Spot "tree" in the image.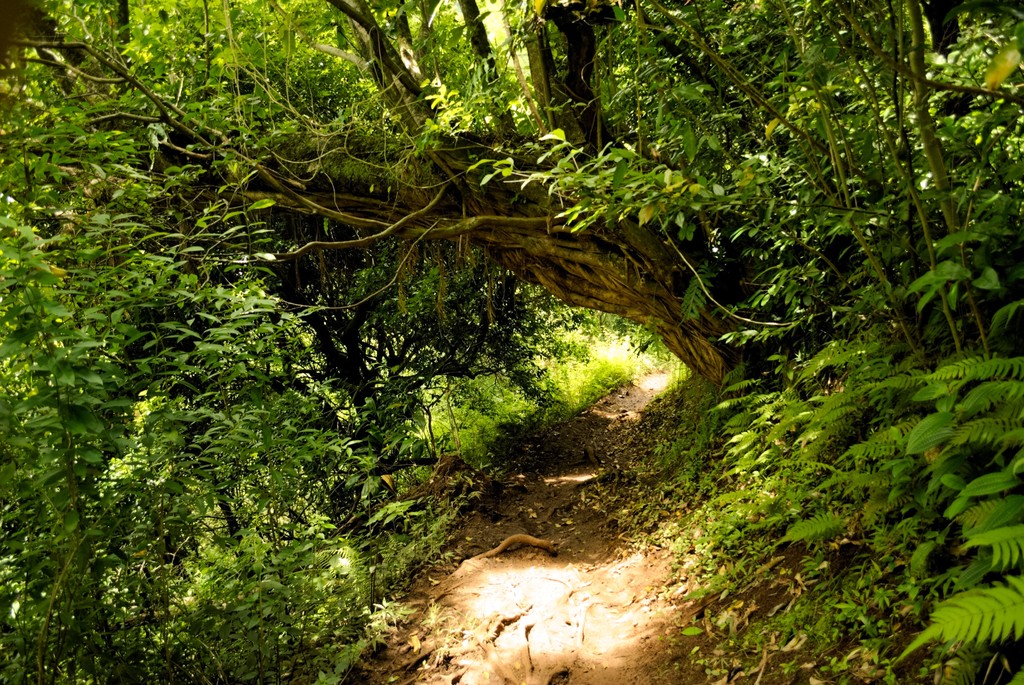
"tree" found at left=203, top=0, right=417, bottom=562.
